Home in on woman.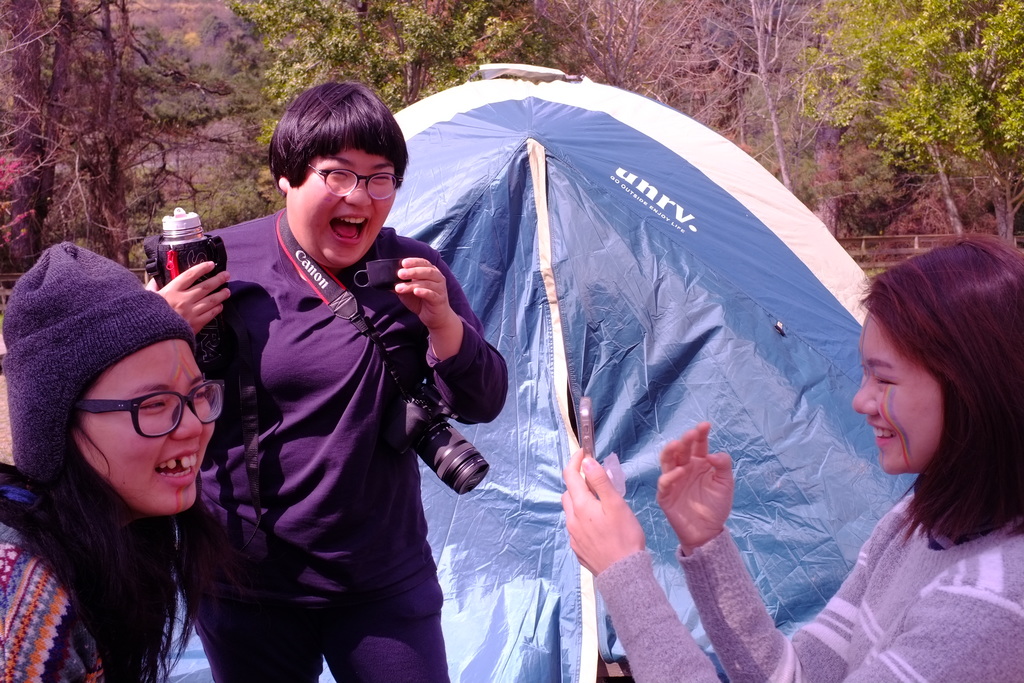
Homed in at {"left": 0, "top": 241, "right": 215, "bottom": 682}.
